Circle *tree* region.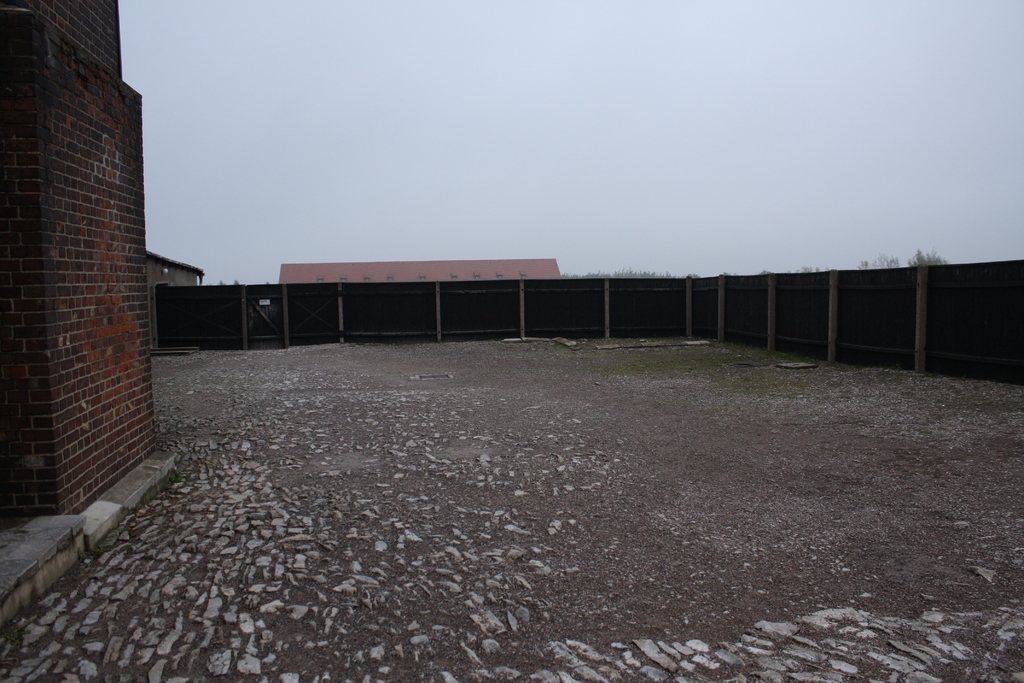
Region: [902, 249, 956, 271].
